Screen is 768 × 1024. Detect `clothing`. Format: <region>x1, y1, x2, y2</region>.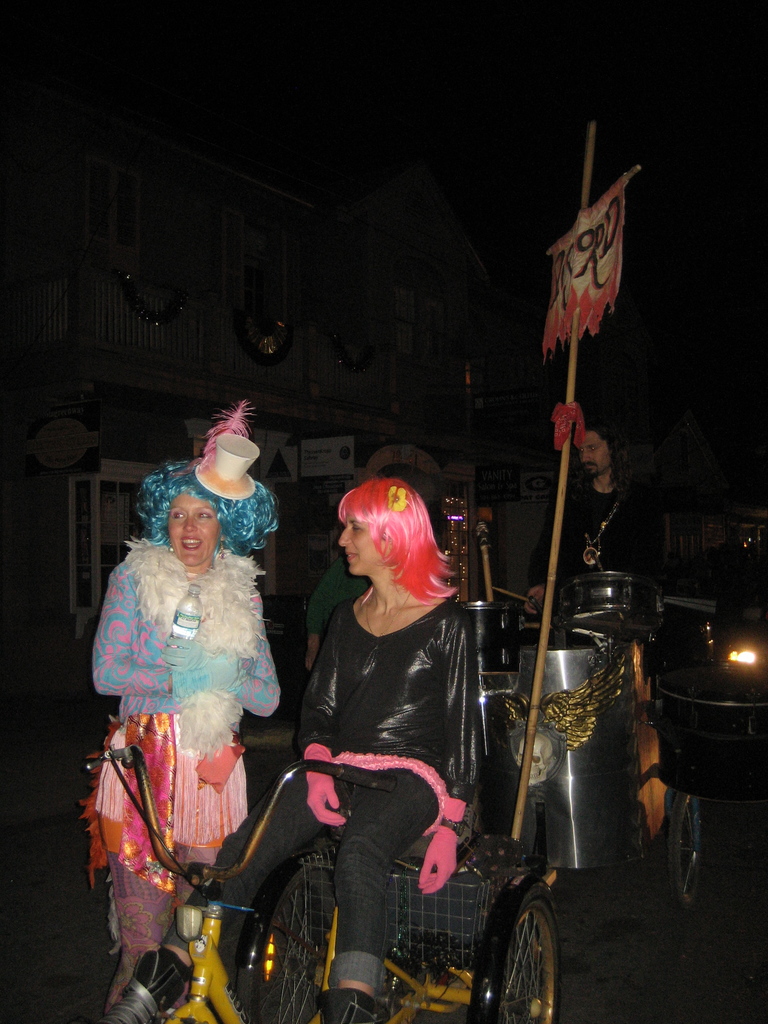
<region>175, 579, 490, 1023</region>.
